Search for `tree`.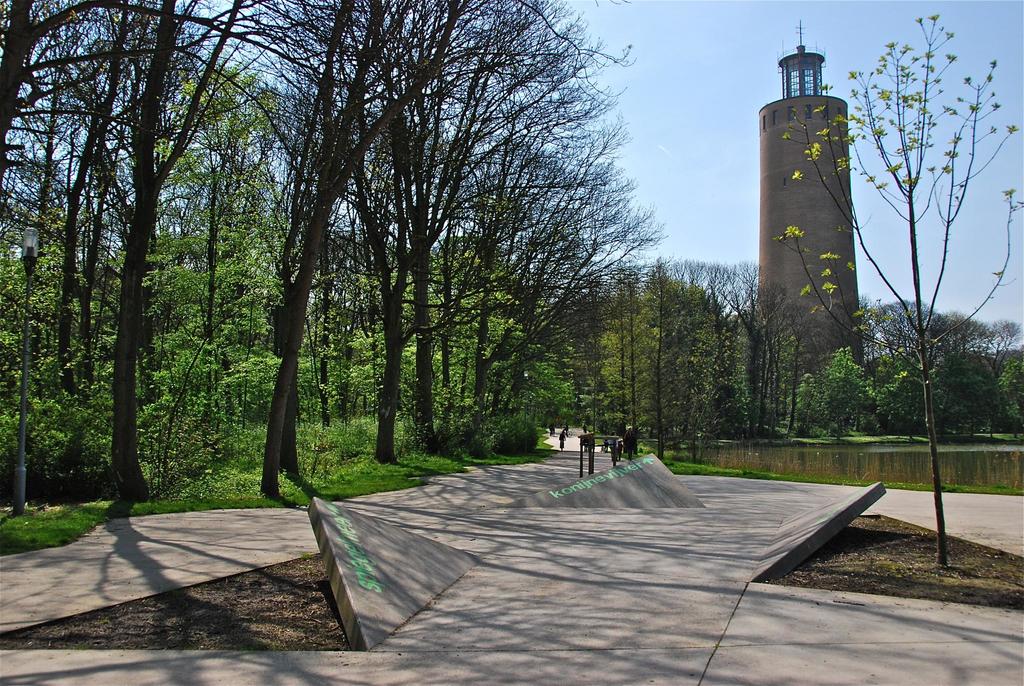
Found at <region>773, 9, 1023, 568</region>.
